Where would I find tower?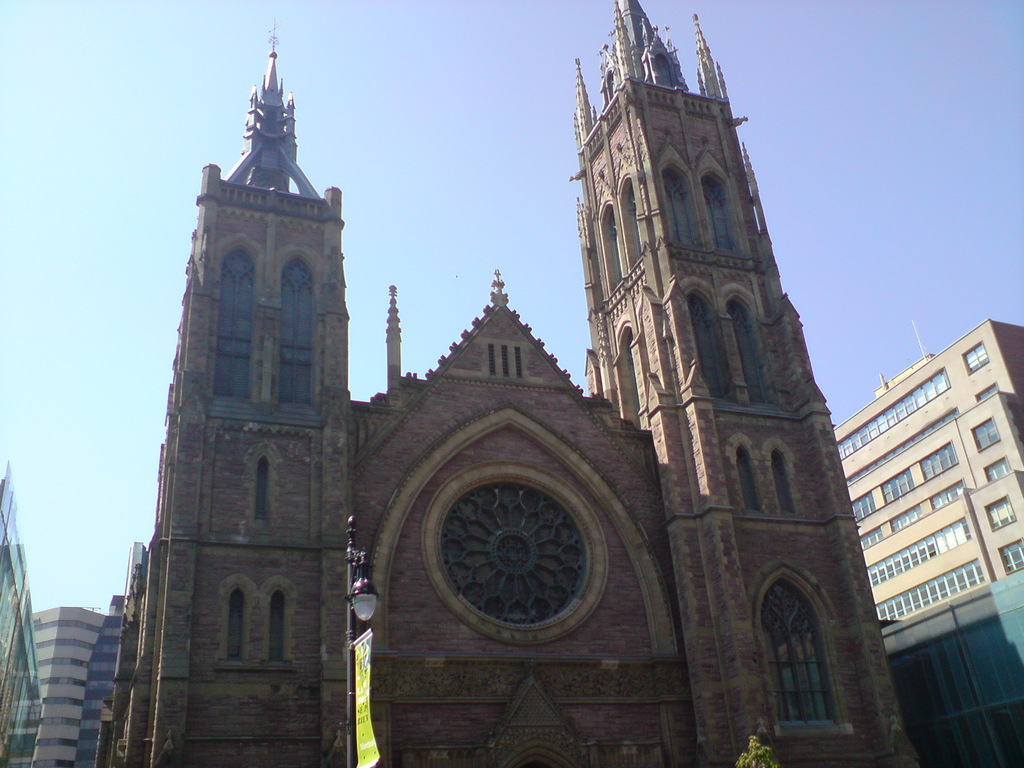
At <box>0,446,44,767</box>.
